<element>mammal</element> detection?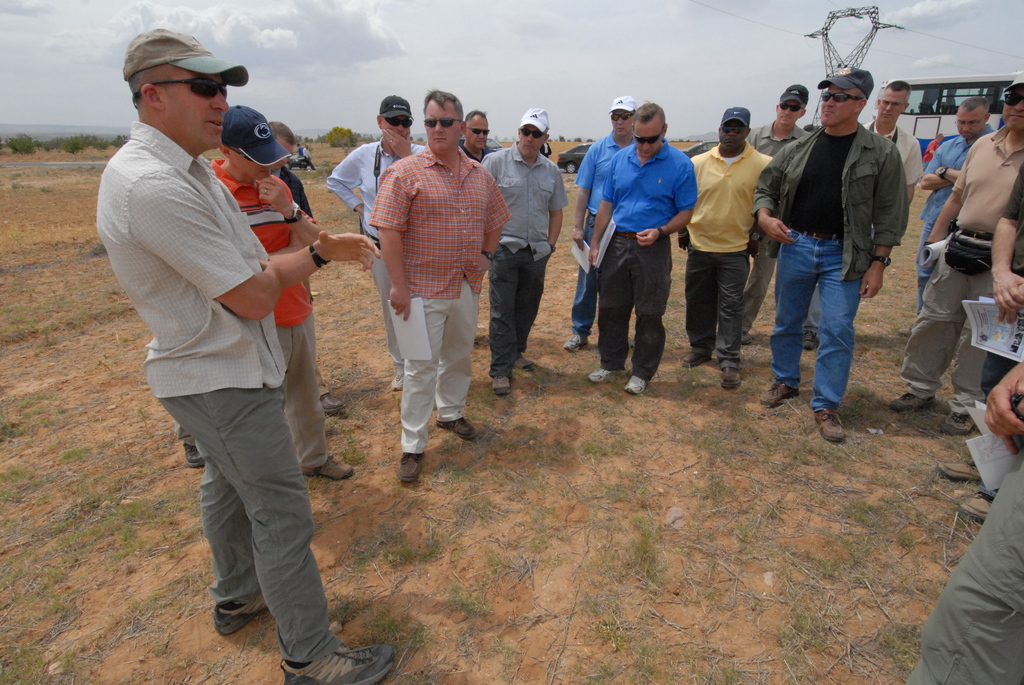
region(209, 106, 356, 478)
